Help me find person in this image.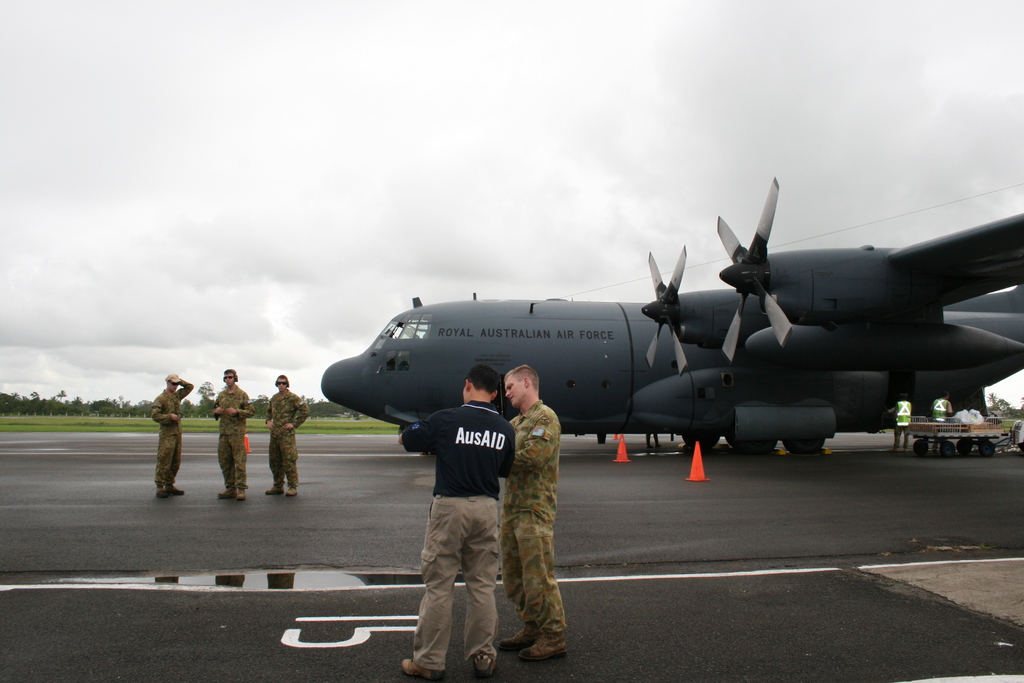
Found it: x1=150 y1=376 x2=195 y2=497.
